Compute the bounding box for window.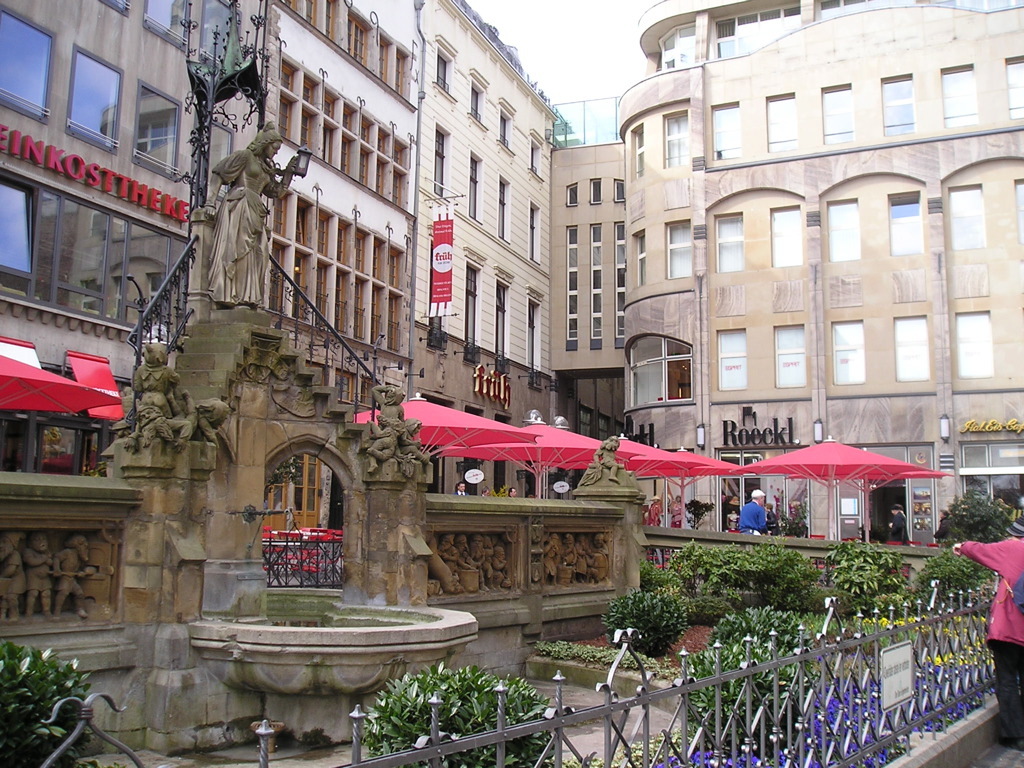
[566, 181, 579, 204].
